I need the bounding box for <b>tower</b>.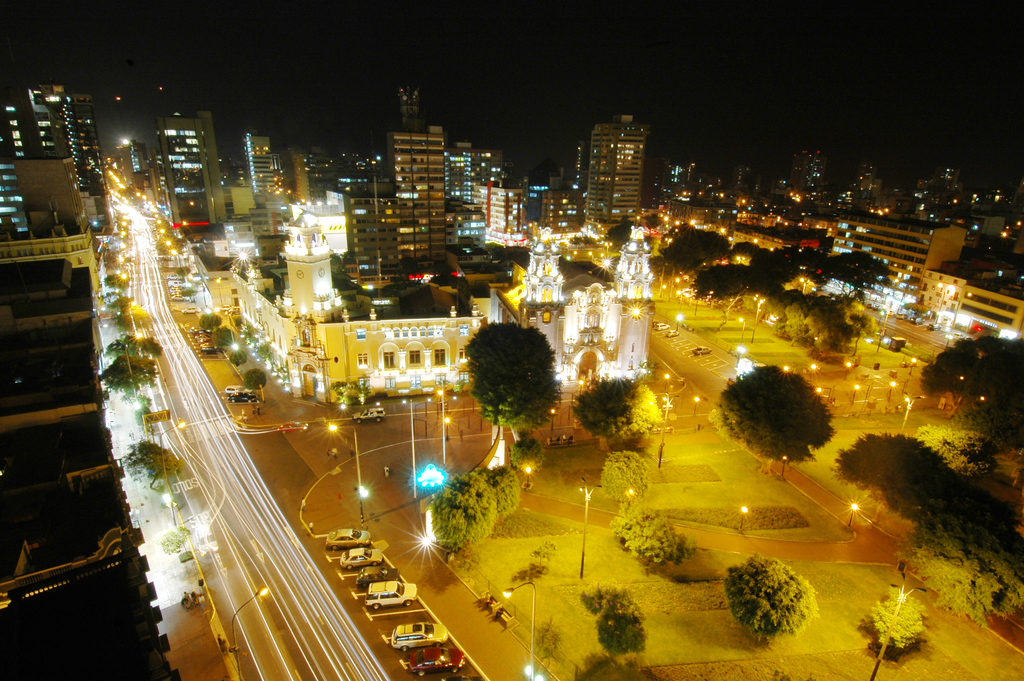
Here it is: (349,181,390,266).
